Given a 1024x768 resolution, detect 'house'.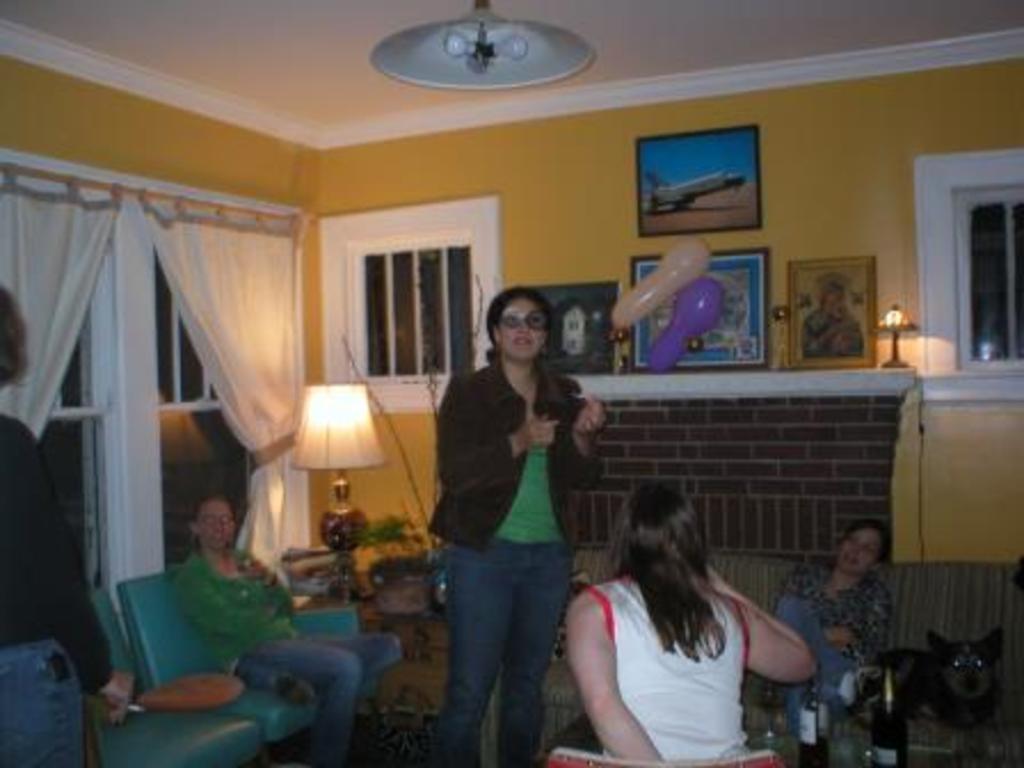
85,0,1023,767.
